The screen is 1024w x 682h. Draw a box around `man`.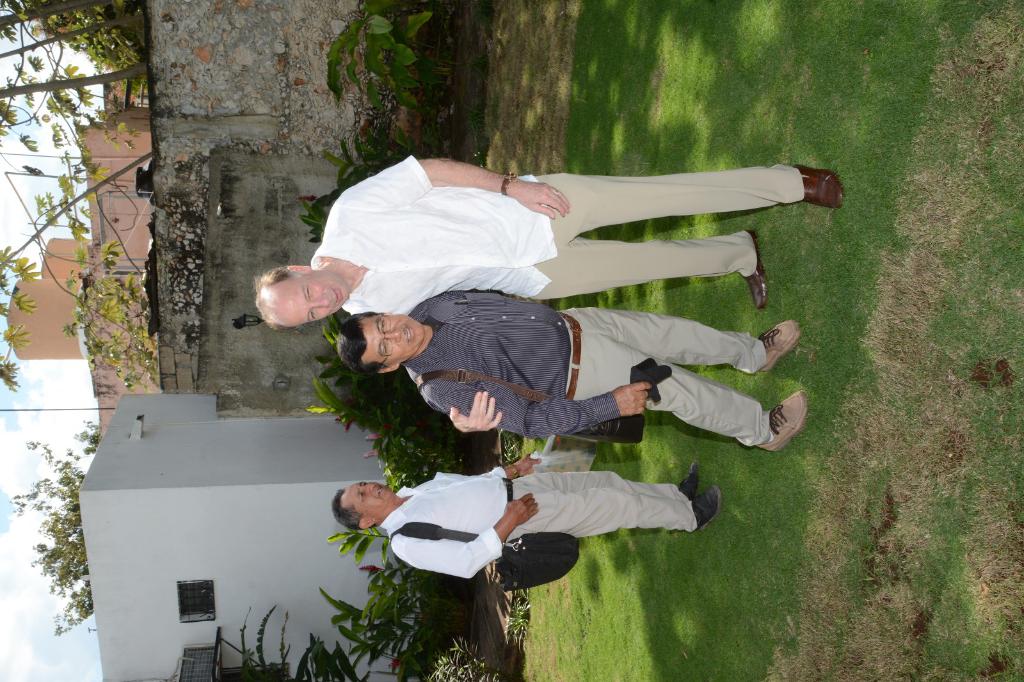
box=[330, 461, 719, 577].
